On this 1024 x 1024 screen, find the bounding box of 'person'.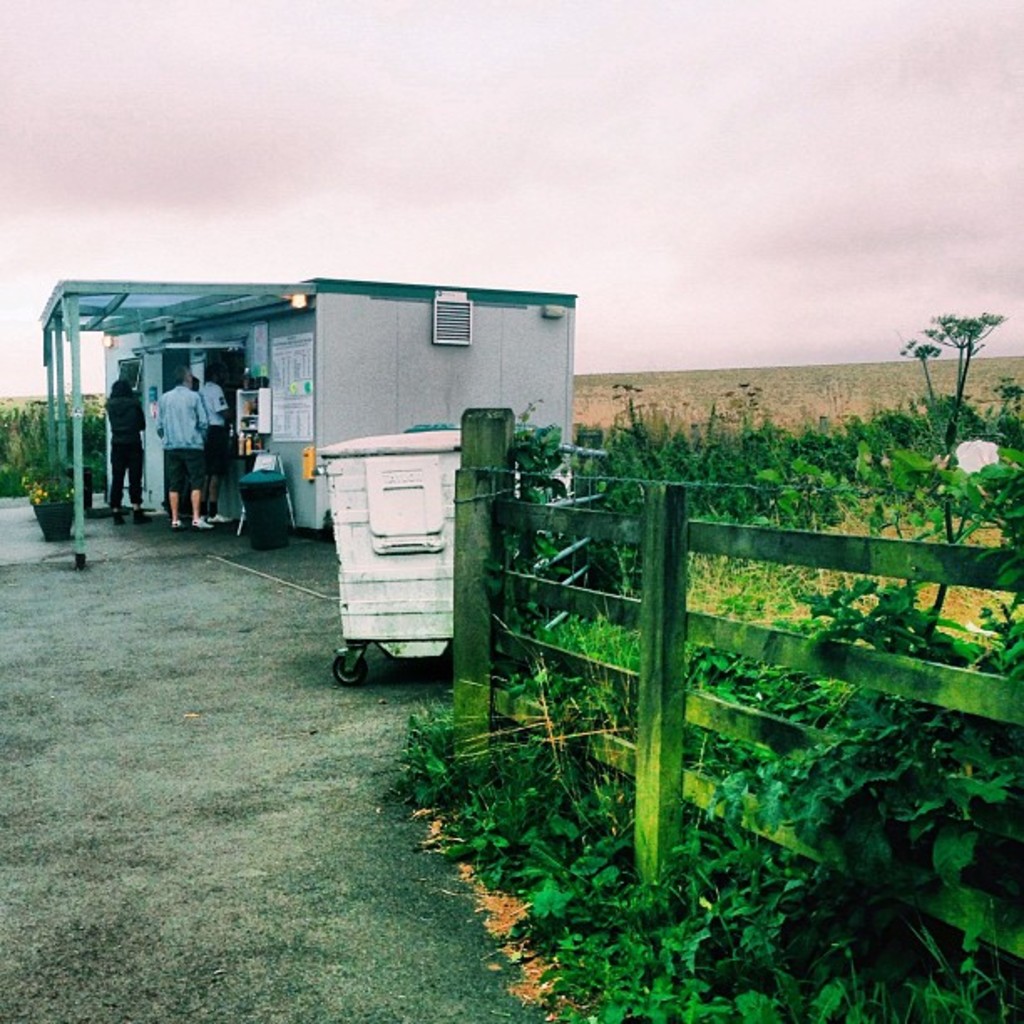
Bounding box: detection(156, 365, 212, 535).
